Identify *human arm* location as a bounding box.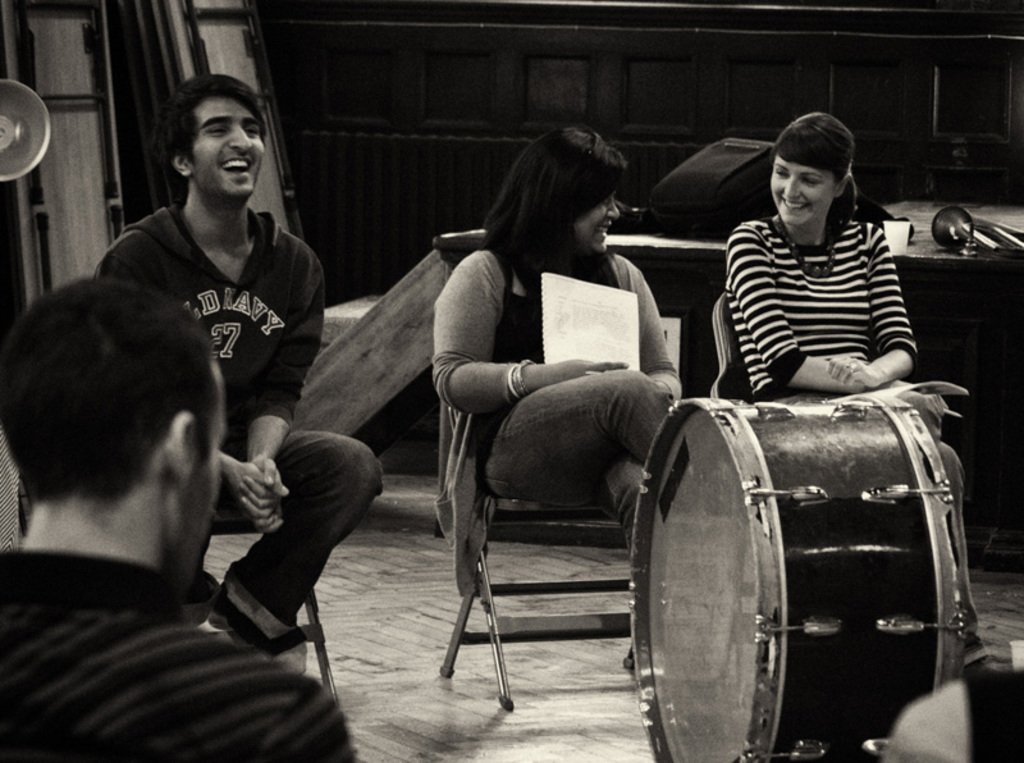
(x1=827, y1=227, x2=923, y2=392).
